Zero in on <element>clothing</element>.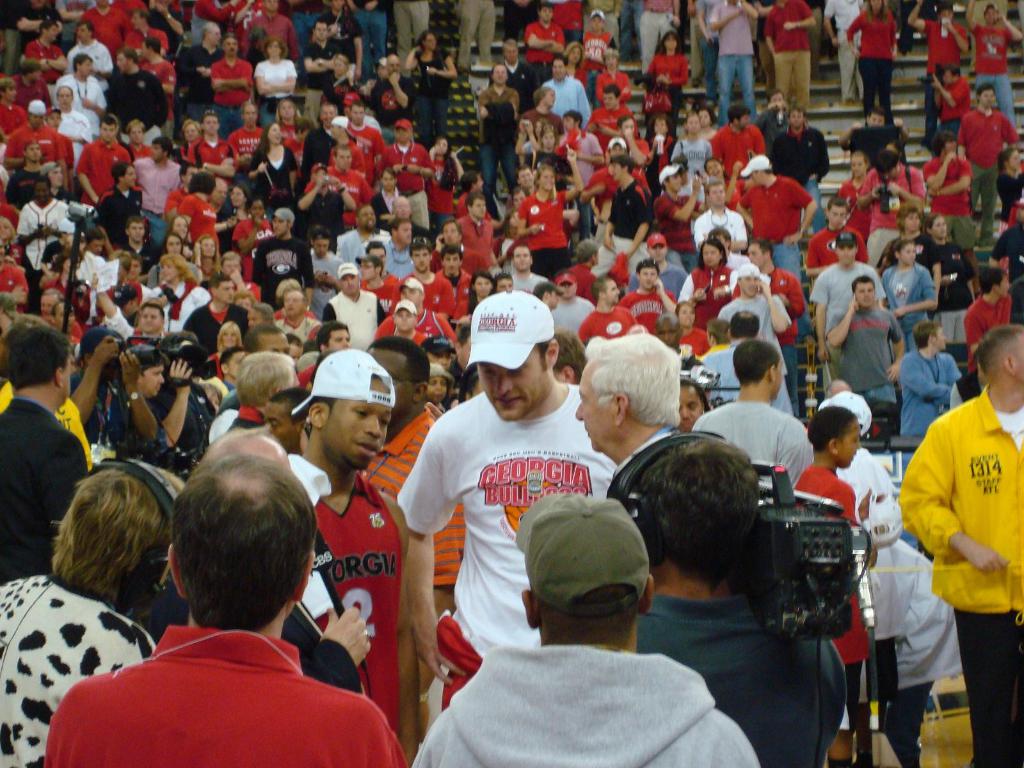
Zeroed in: (left=235, top=217, right=272, bottom=273).
